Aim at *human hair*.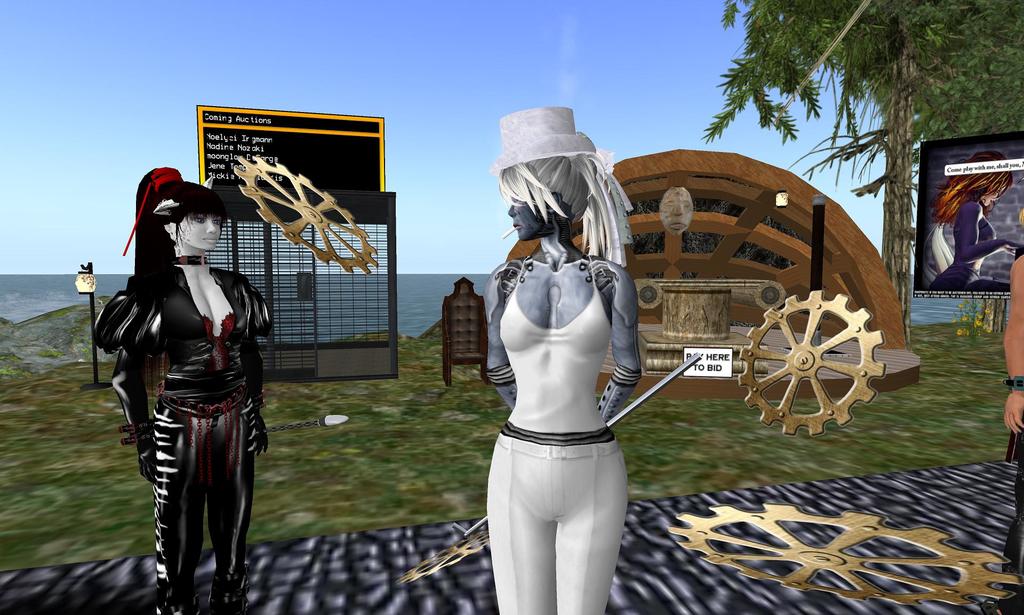
Aimed at <bbox>118, 178, 225, 305</bbox>.
